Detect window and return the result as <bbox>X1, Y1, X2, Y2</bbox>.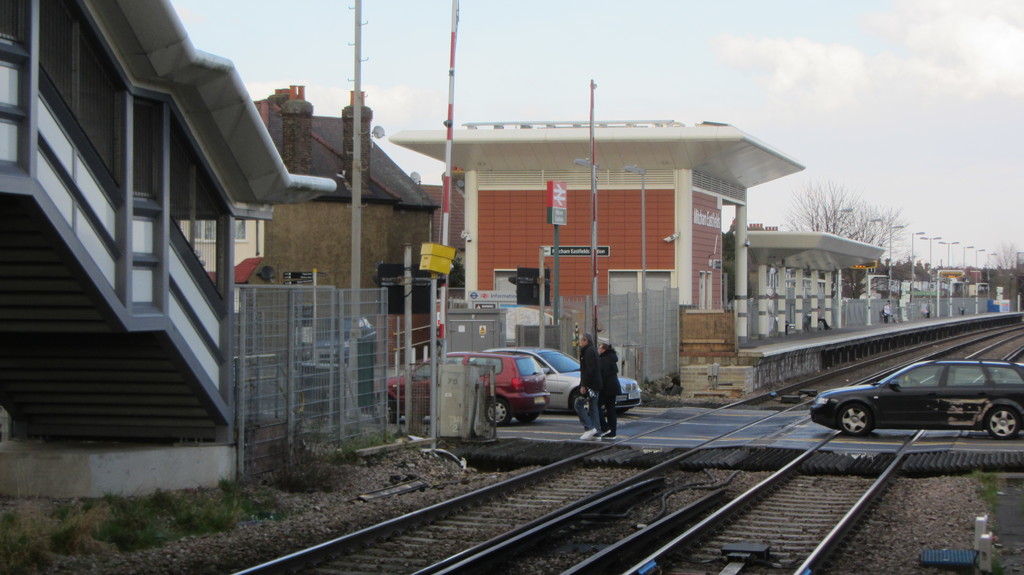
<bbox>937, 364, 989, 385</bbox>.
